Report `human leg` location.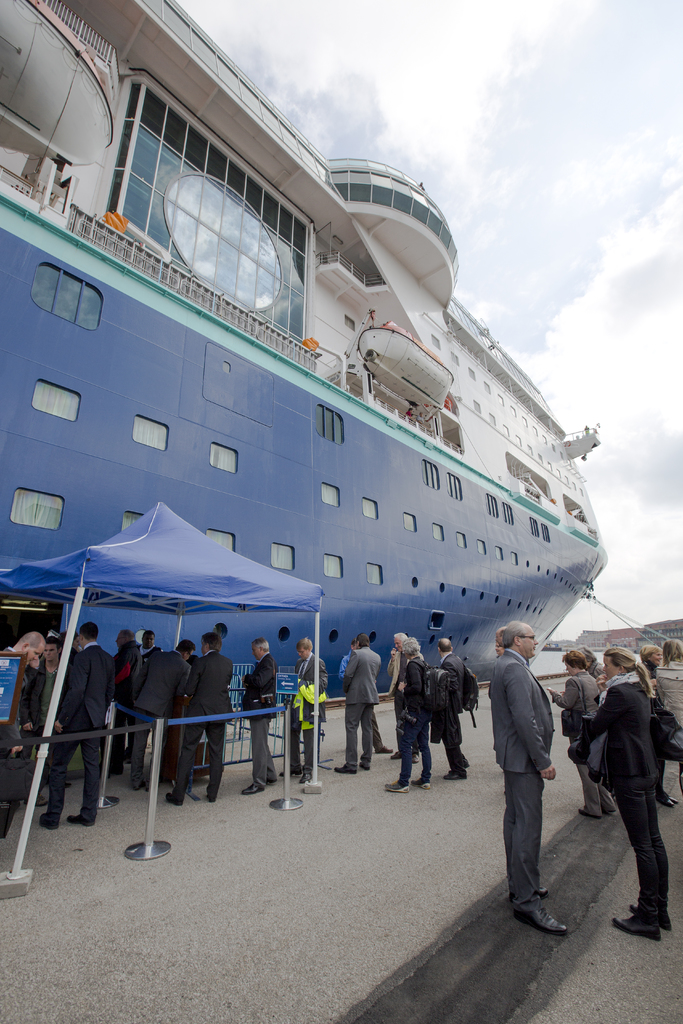
Report: bbox=(81, 722, 99, 825).
